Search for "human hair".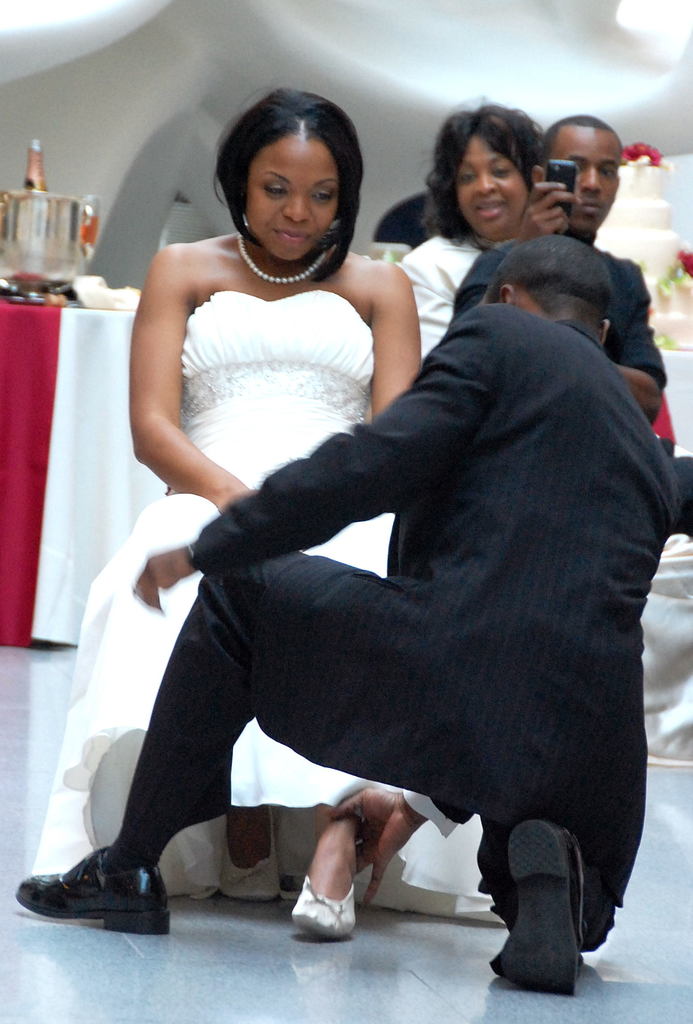
Found at 211:76:367:282.
